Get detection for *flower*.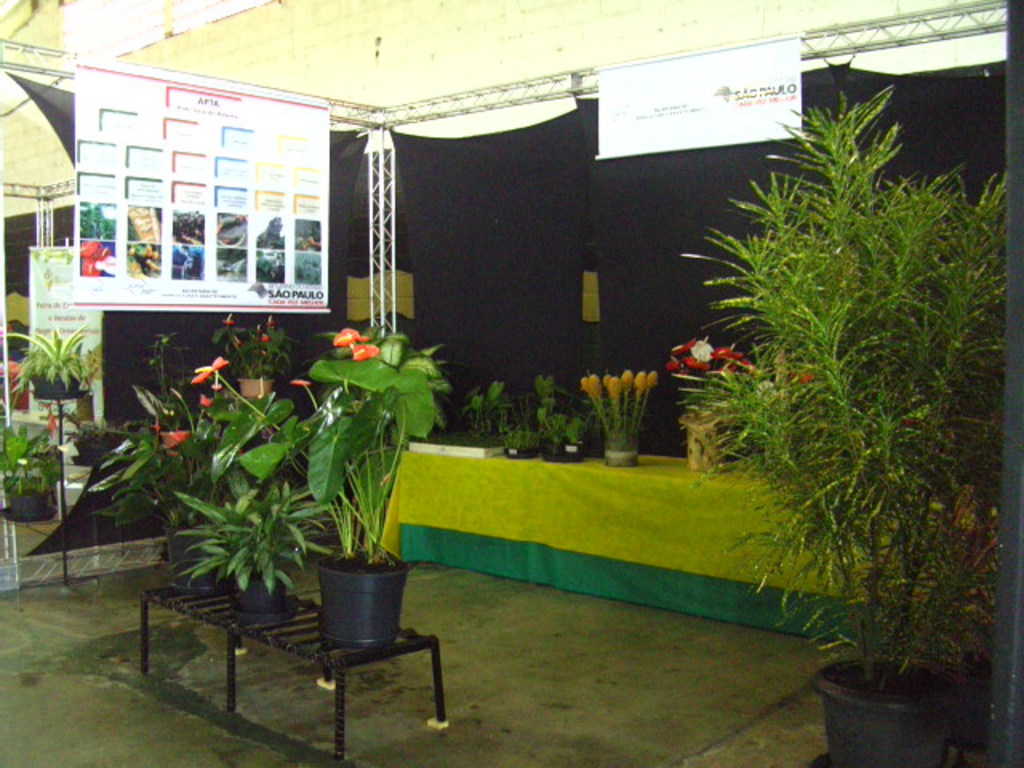
Detection: (left=158, top=429, right=181, bottom=453).
